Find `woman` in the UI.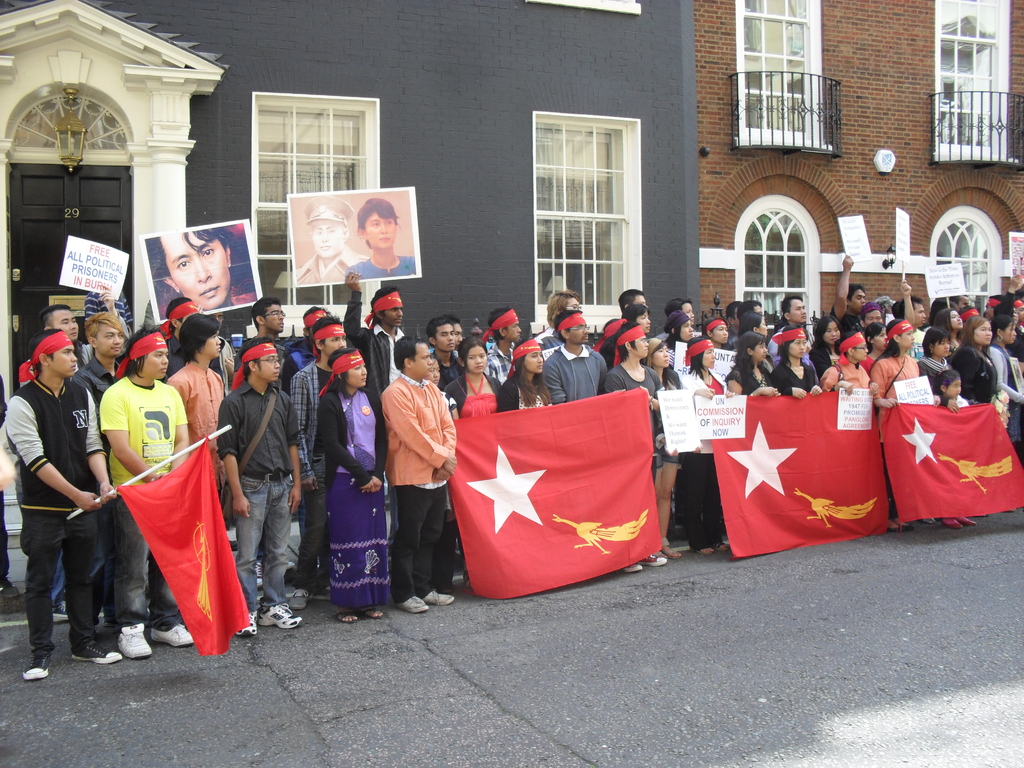
UI element at left=914, top=321, right=956, bottom=390.
